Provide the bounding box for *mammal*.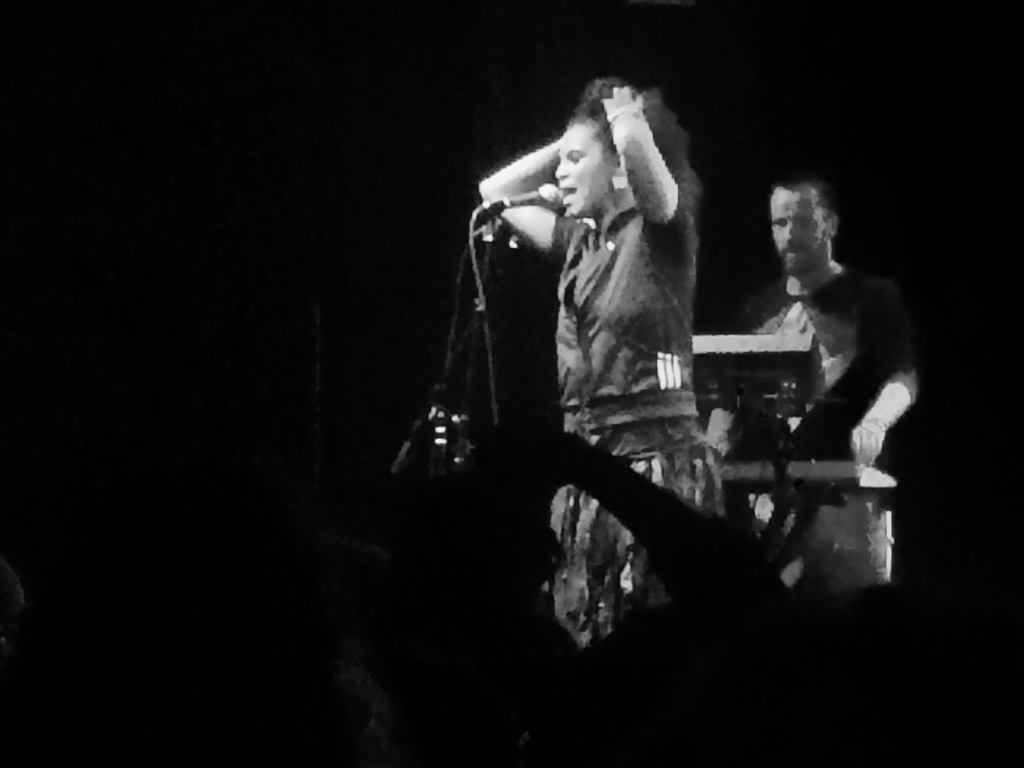
detection(465, 98, 713, 552).
